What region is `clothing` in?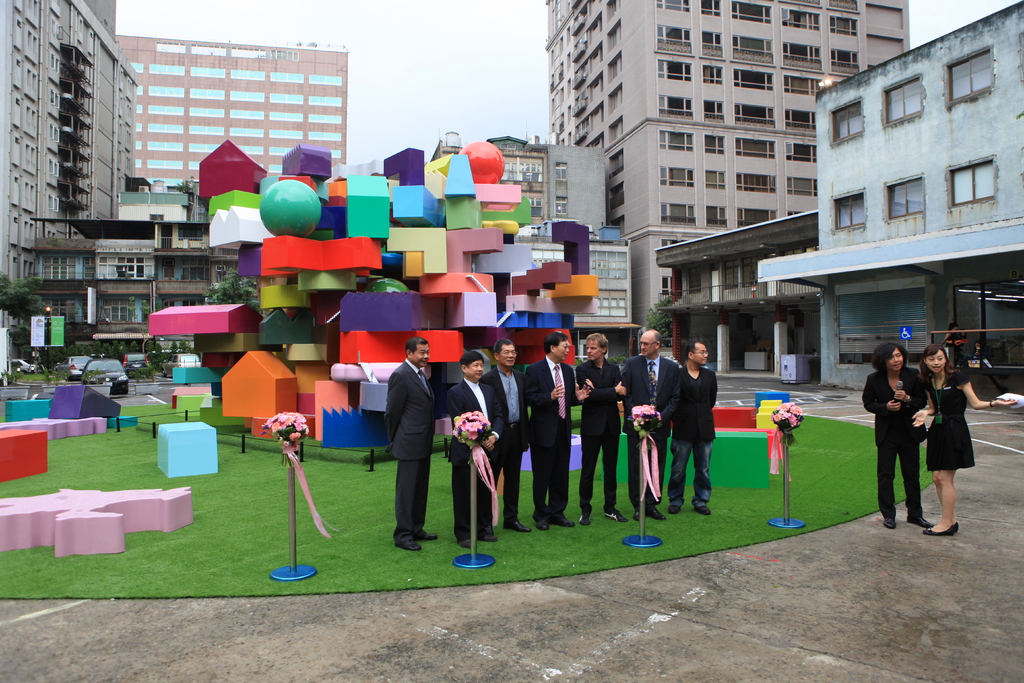
(left=566, top=345, right=623, bottom=513).
